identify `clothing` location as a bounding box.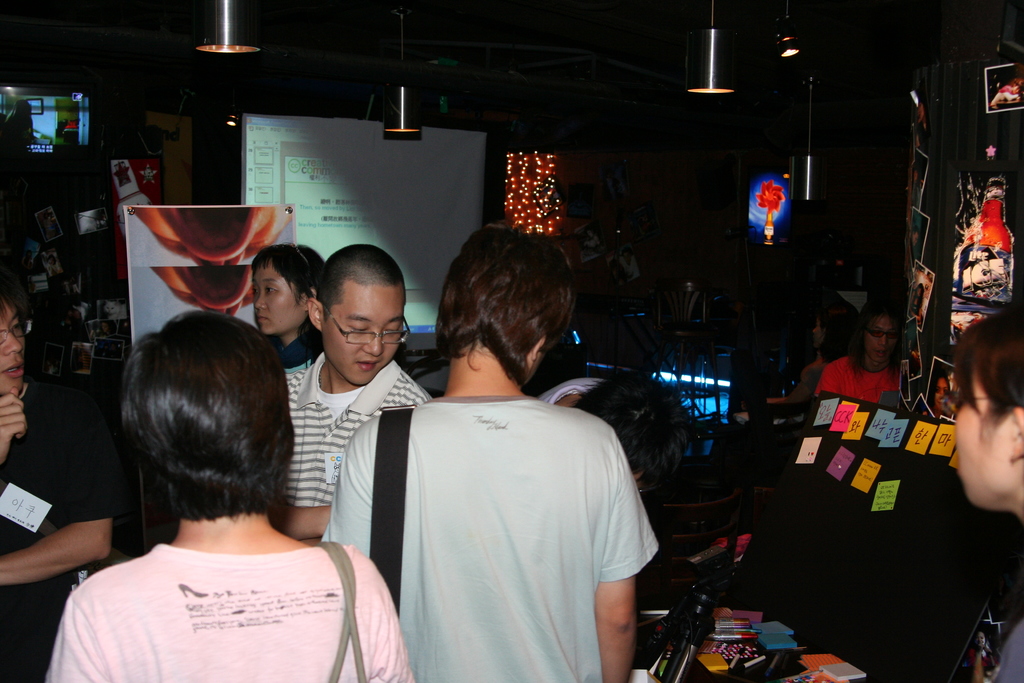
319:395:663:682.
